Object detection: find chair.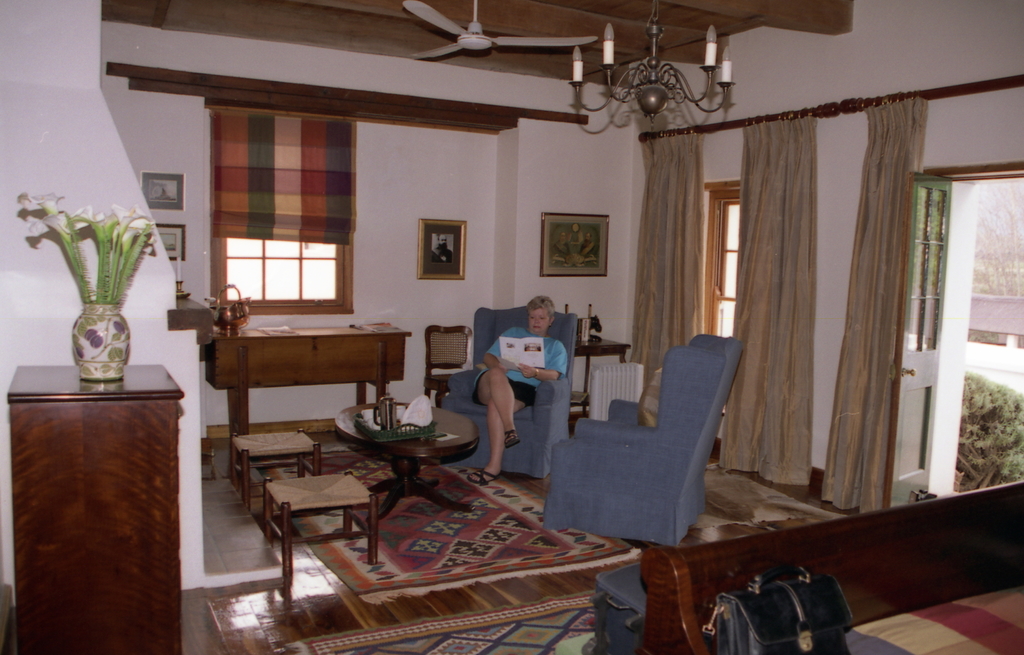
{"left": 420, "top": 321, "right": 477, "bottom": 405}.
